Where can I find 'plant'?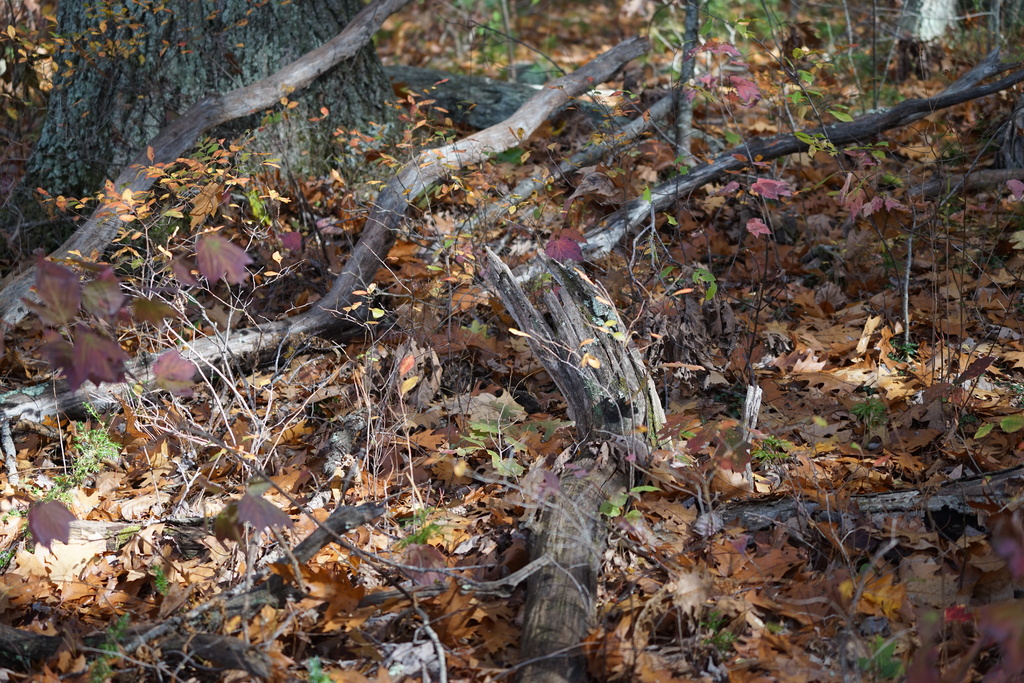
You can find it at select_region(401, 503, 444, 561).
